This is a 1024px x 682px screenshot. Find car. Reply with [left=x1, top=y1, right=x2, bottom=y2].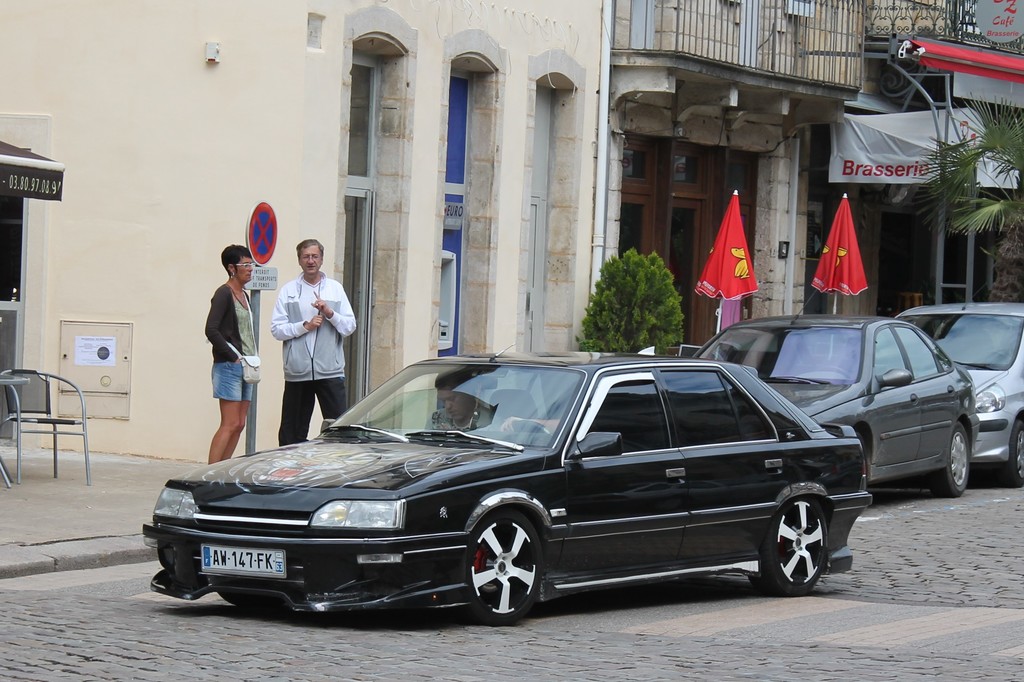
[left=893, top=302, right=1023, bottom=487].
